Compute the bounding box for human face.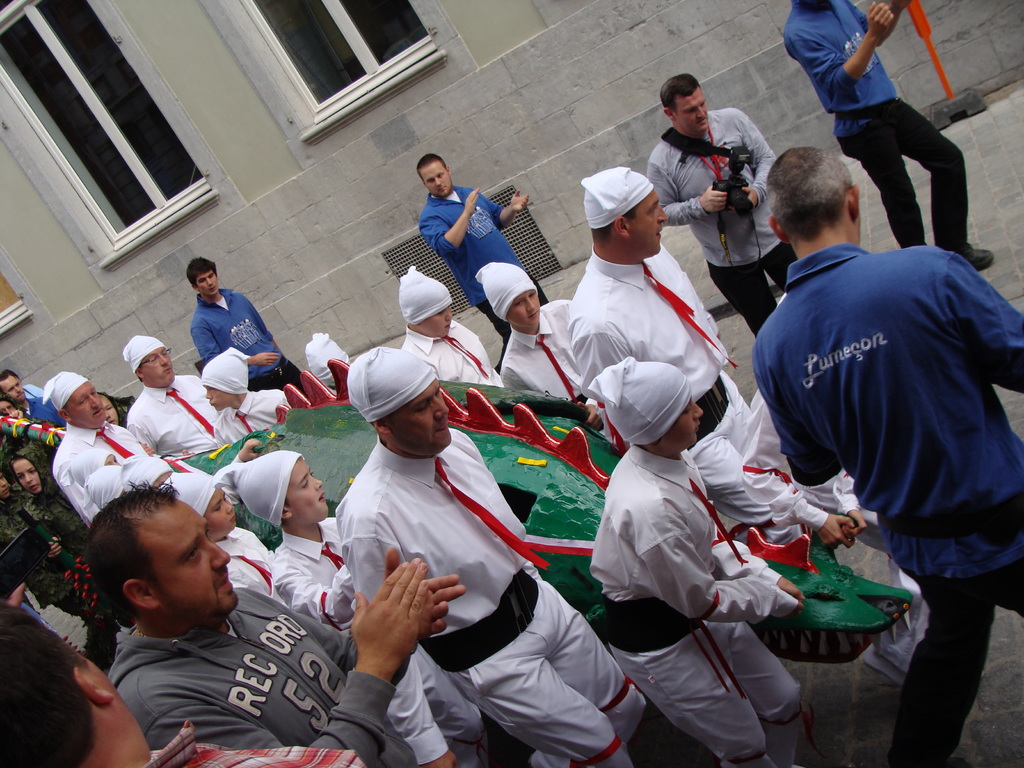
206,490,239,524.
